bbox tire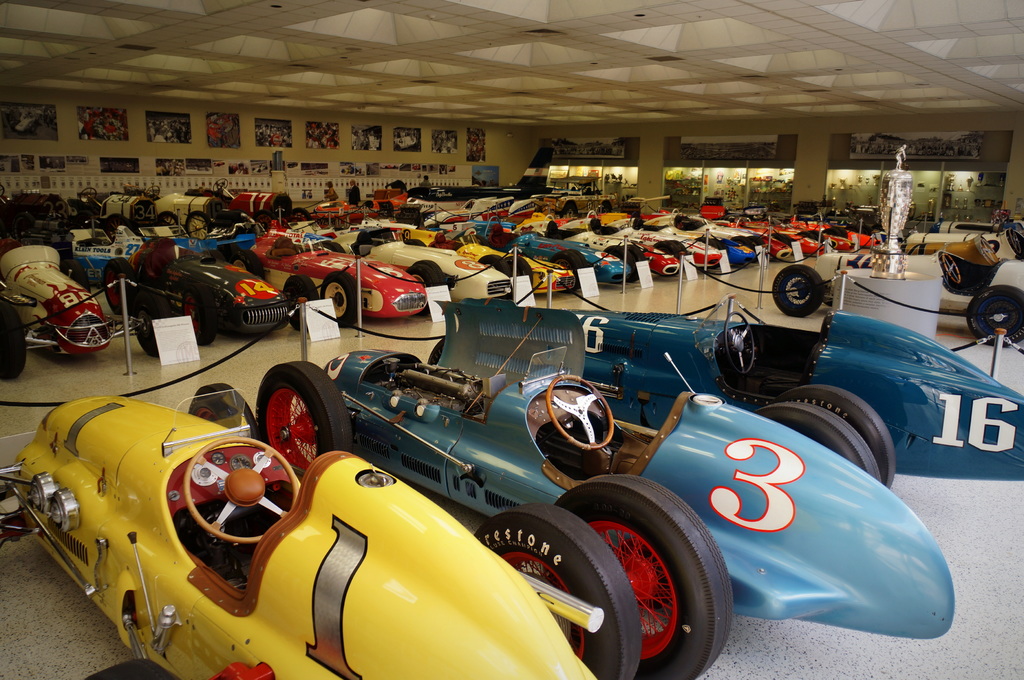
604:245:634:281
